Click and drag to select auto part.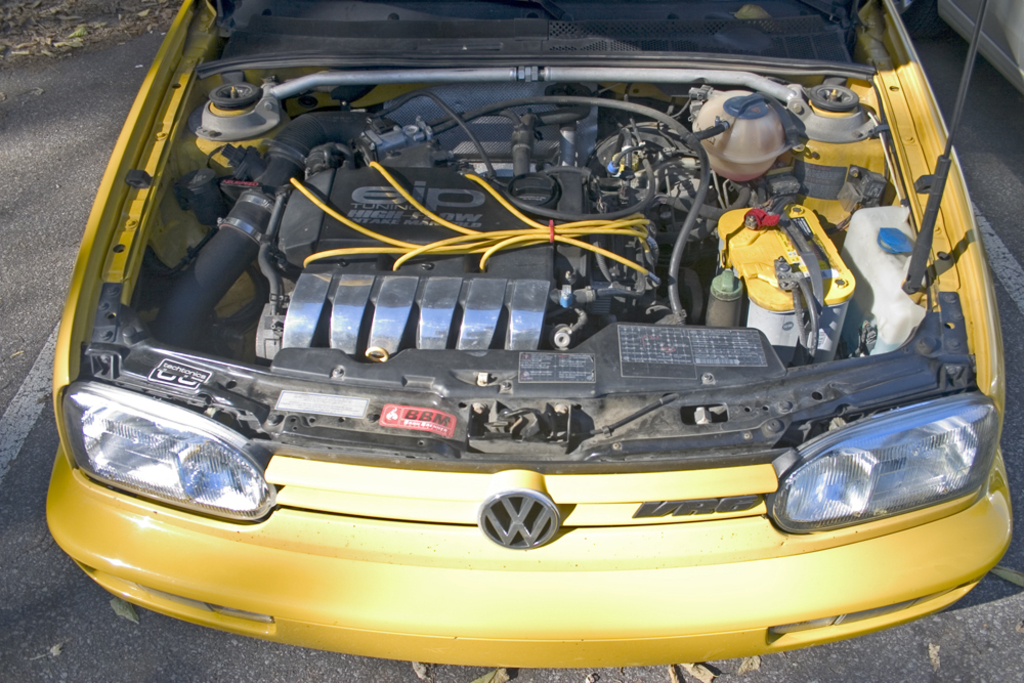
Selection: box(59, 389, 280, 524).
